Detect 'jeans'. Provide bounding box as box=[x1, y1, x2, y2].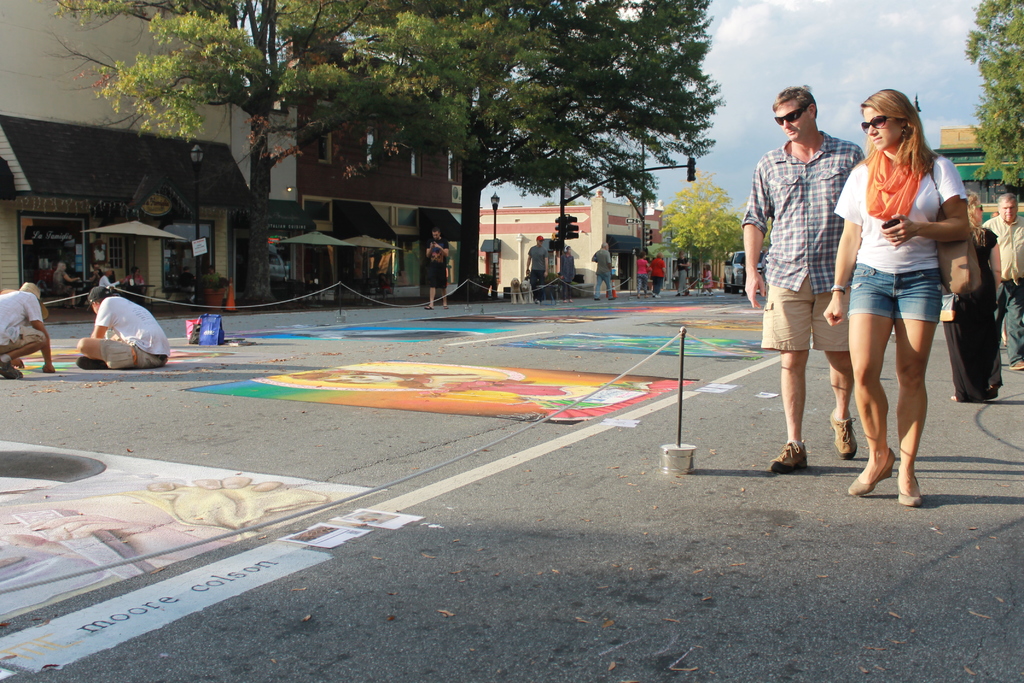
box=[996, 276, 1023, 361].
